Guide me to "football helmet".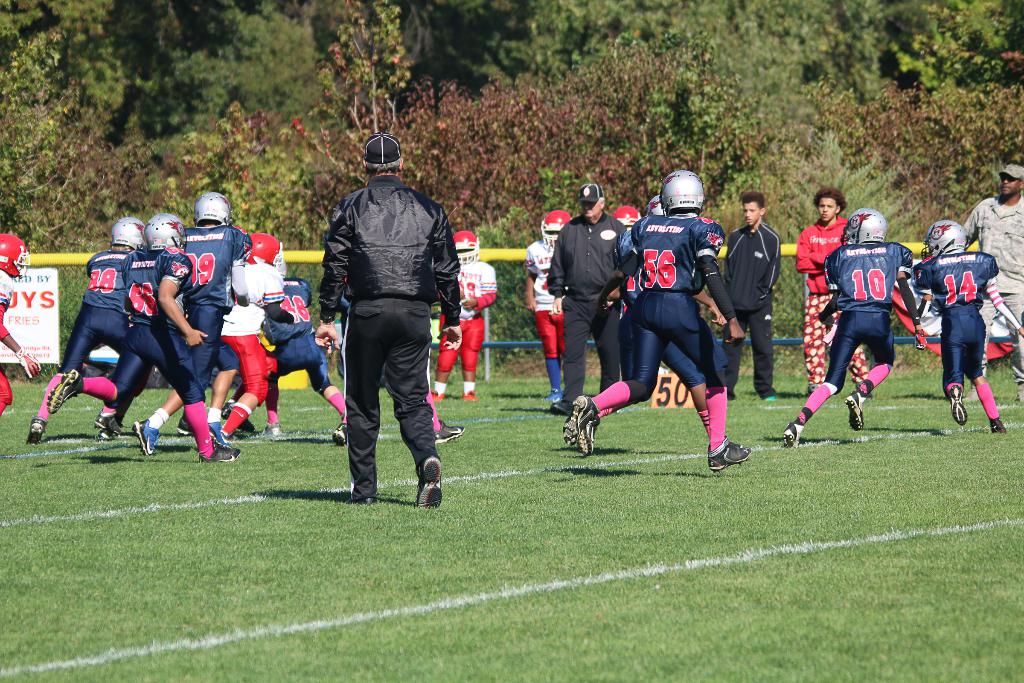
Guidance: 454/226/483/262.
